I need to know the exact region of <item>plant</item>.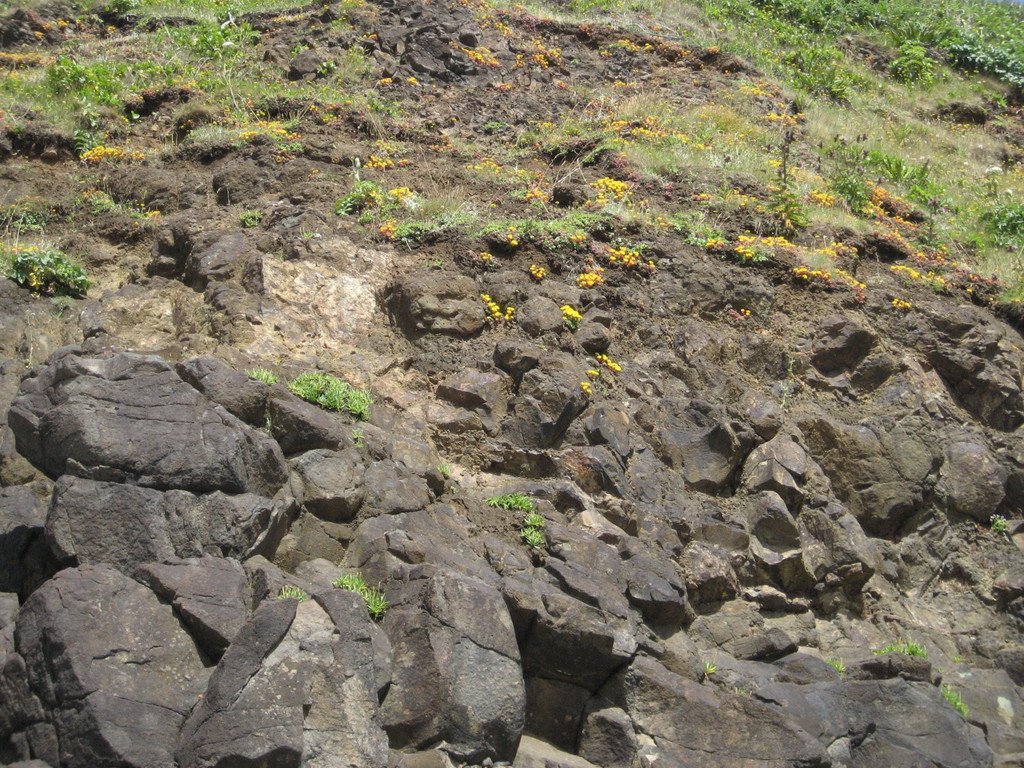
Region: 817:653:852:678.
